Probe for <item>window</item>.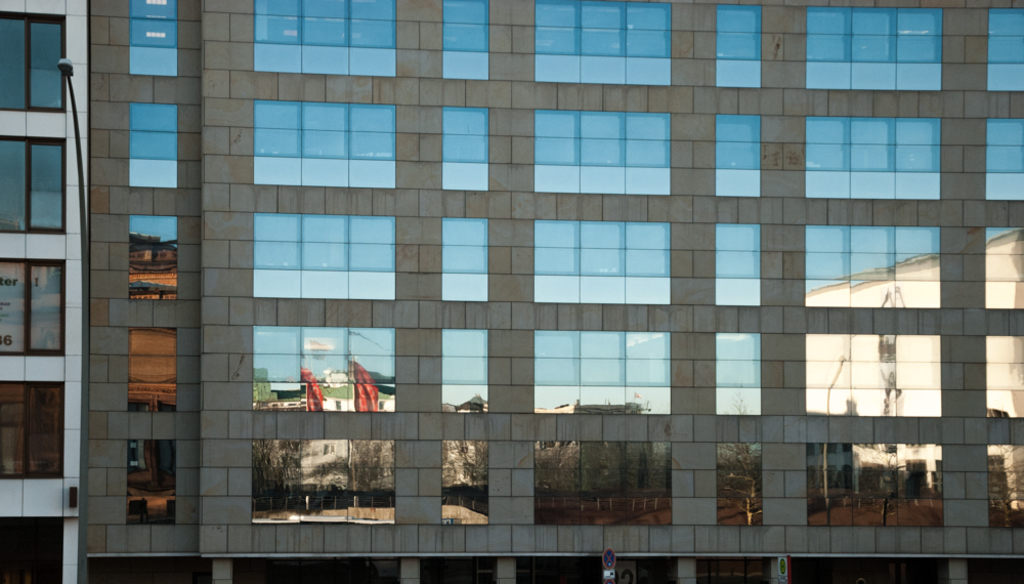
Probe result: [left=985, top=120, right=1023, bottom=204].
